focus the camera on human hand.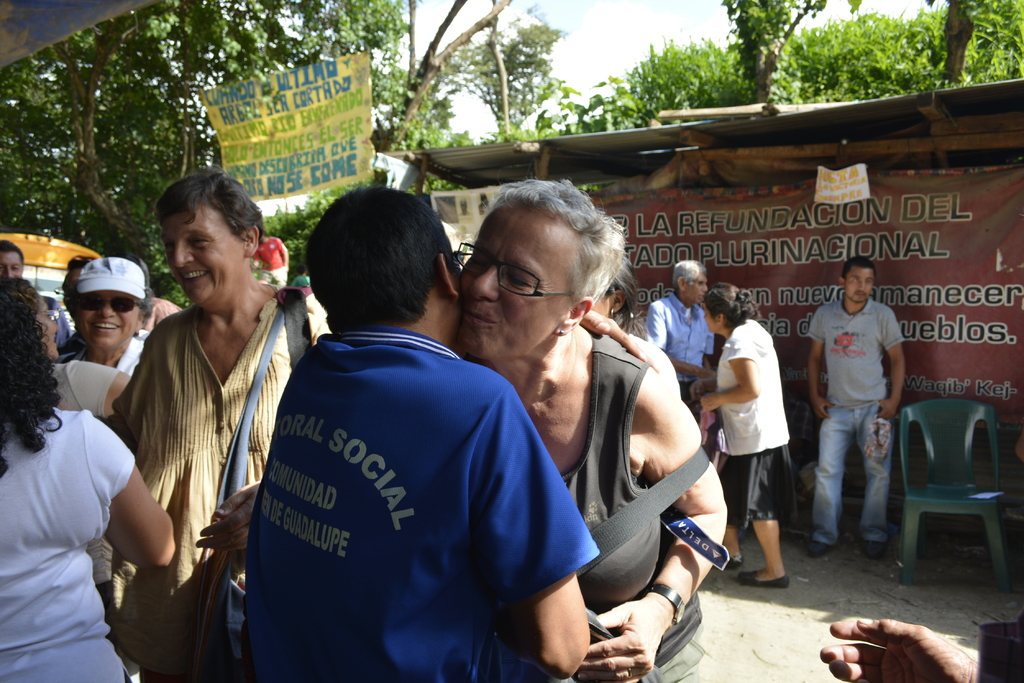
Focus region: <box>810,395,836,422</box>.
